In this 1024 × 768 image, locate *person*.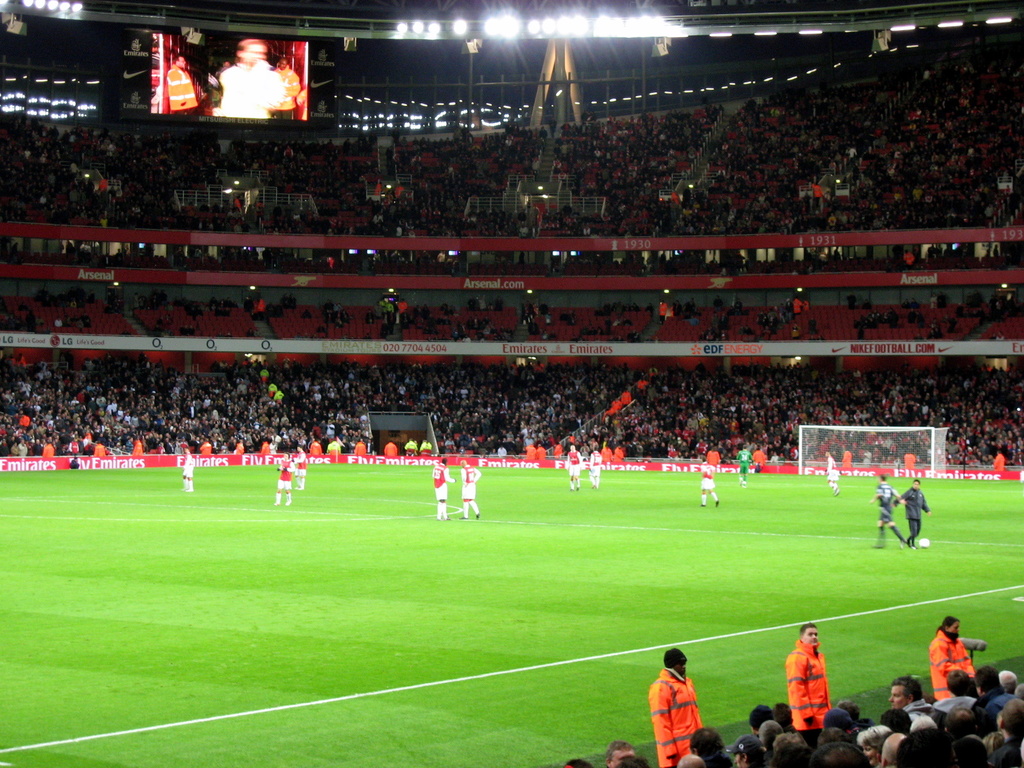
Bounding box: [left=150, top=40, right=161, bottom=94].
